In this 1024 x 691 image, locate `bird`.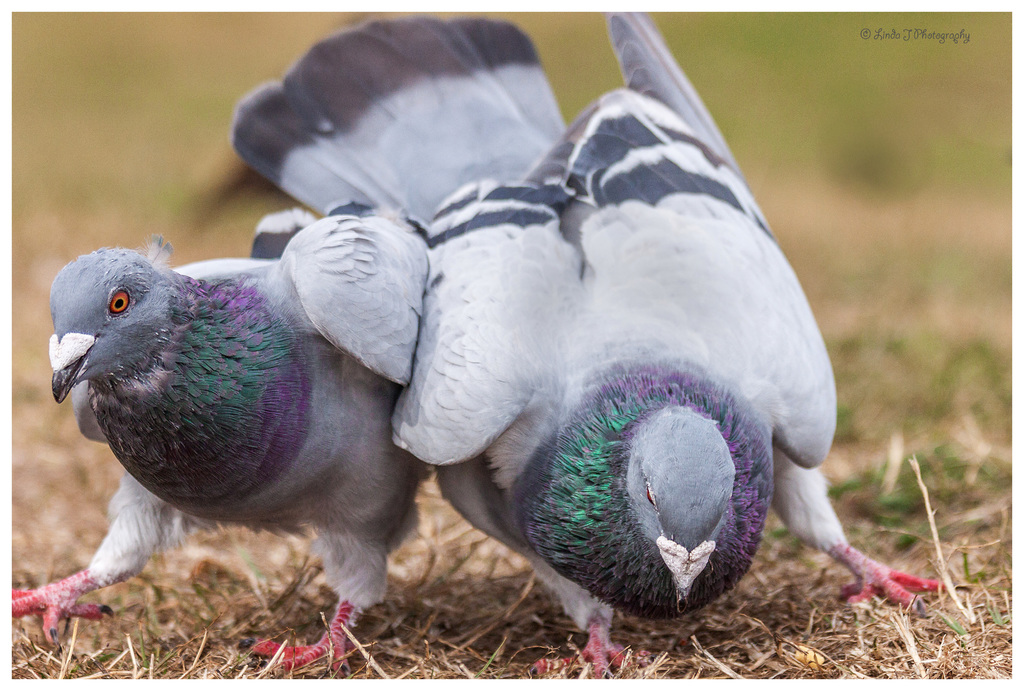
Bounding box: [left=16, top=205, right=434, bottom=676].
